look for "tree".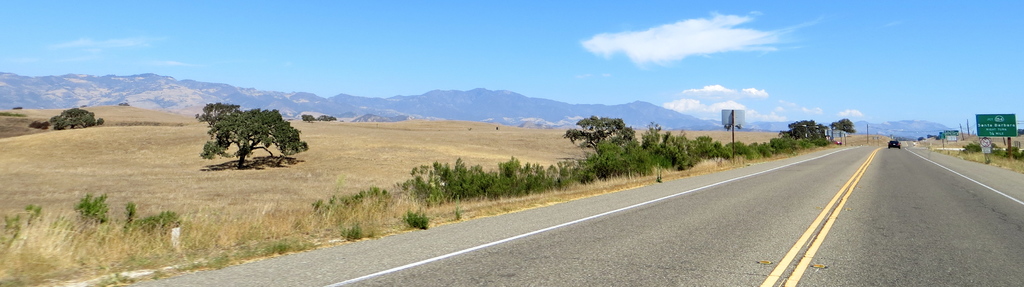
Found: pyautogui.locateOnScreen(0, 190, 192, 271).
